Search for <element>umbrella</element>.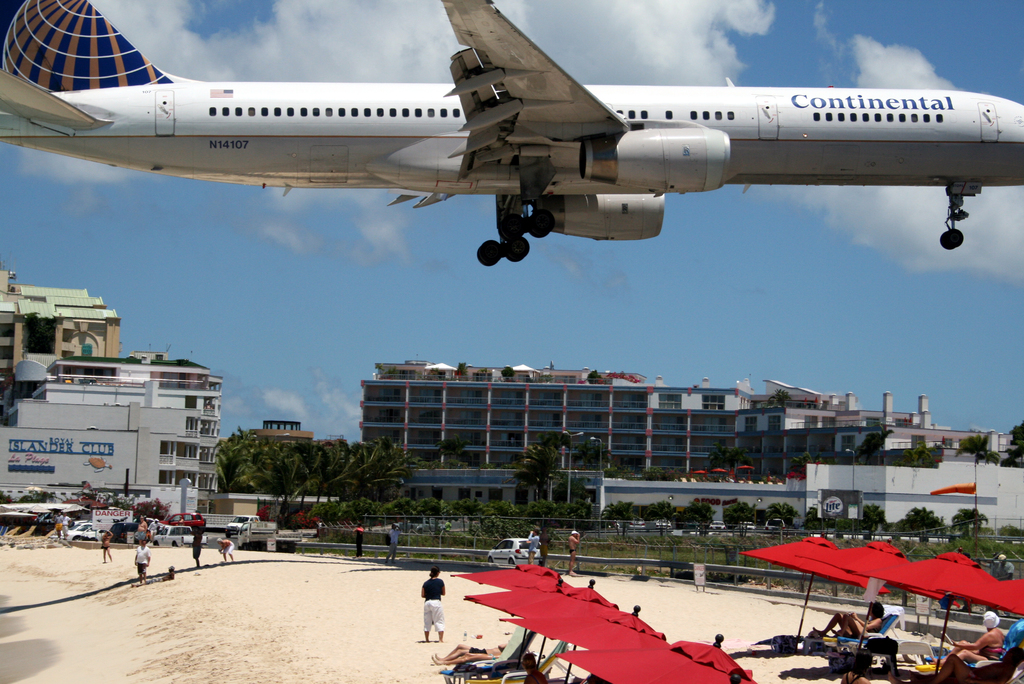
Found at crop(502, 603, 666, 683).
